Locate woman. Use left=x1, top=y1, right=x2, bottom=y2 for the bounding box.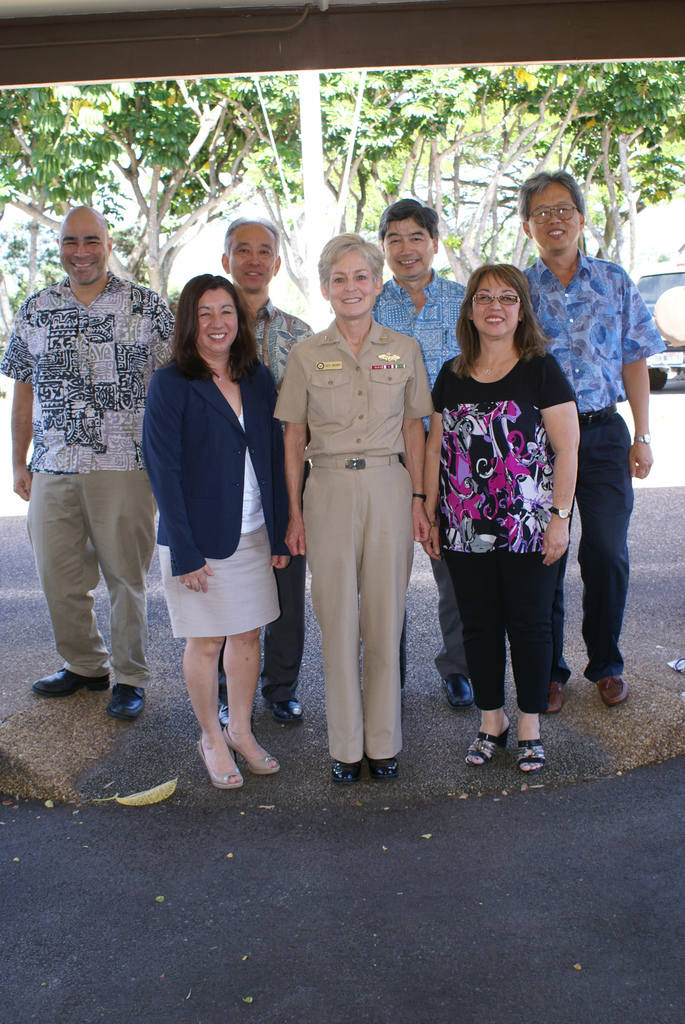
left=140, top=268, right=296, bottom=796.
